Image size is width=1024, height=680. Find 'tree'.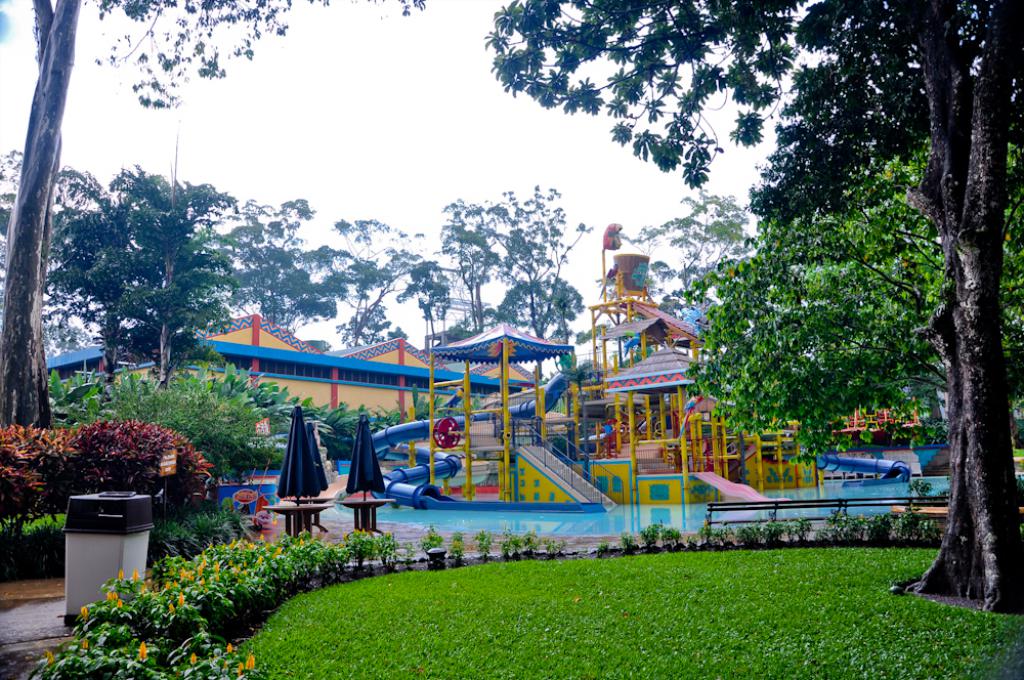
499 0 1023 608.
